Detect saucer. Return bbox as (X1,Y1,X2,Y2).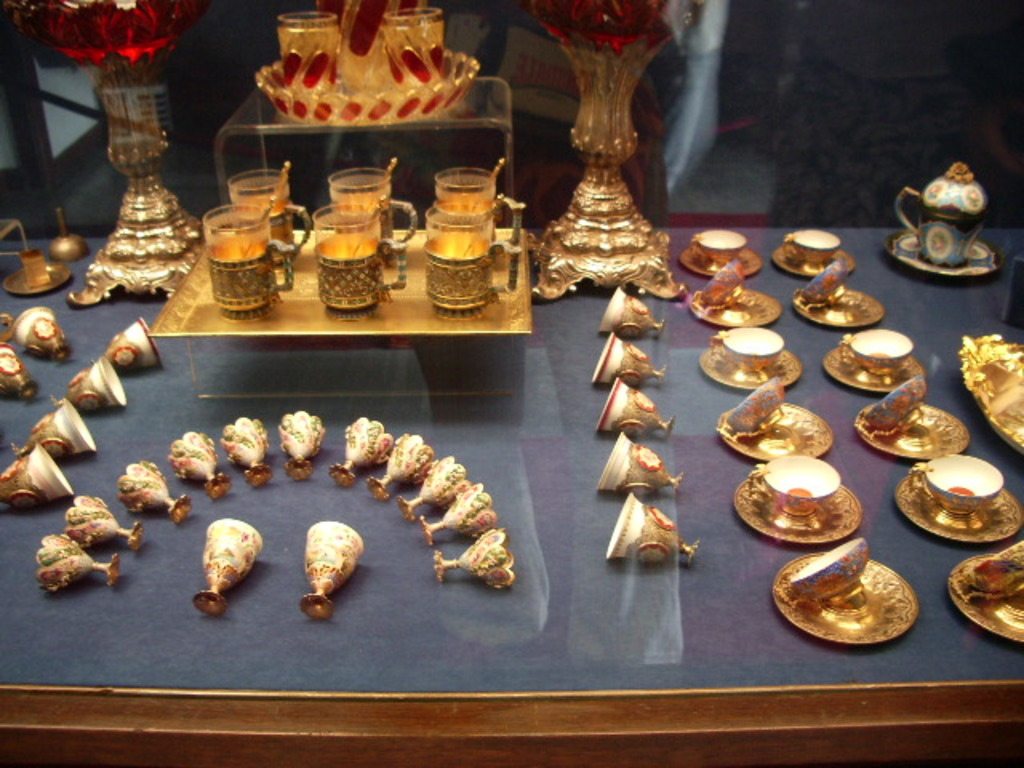
(792,288,890,331).
